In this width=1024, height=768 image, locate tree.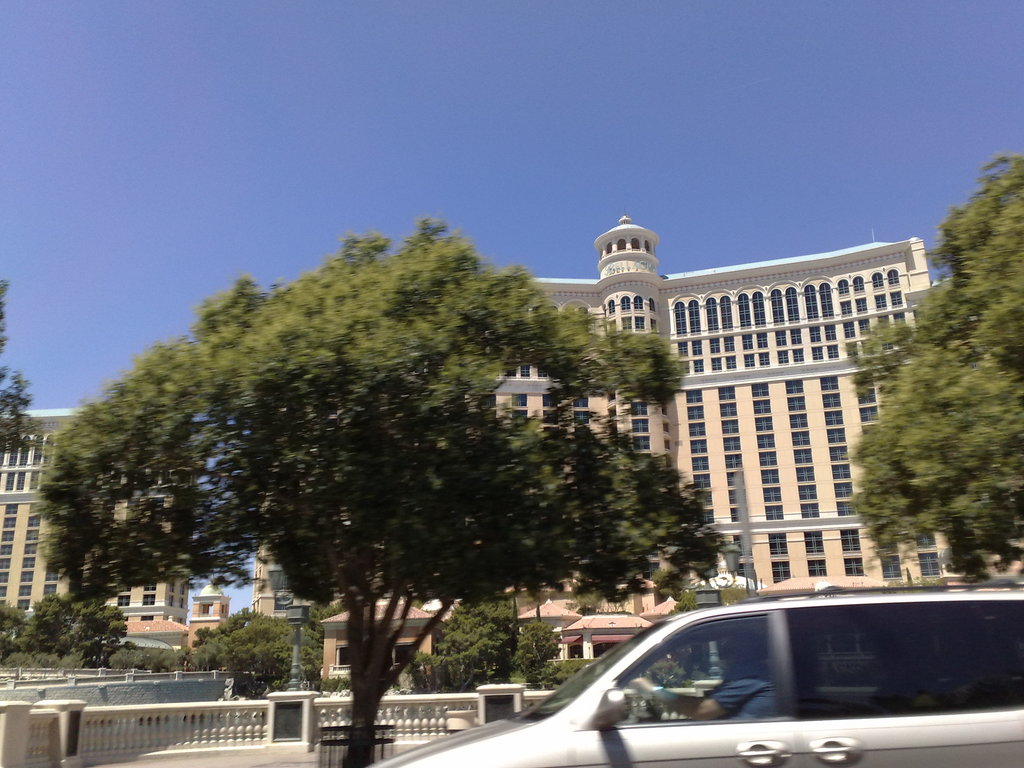
Bounding box: pyautogui.locateOnScreen(46, 274, 620, 676).
